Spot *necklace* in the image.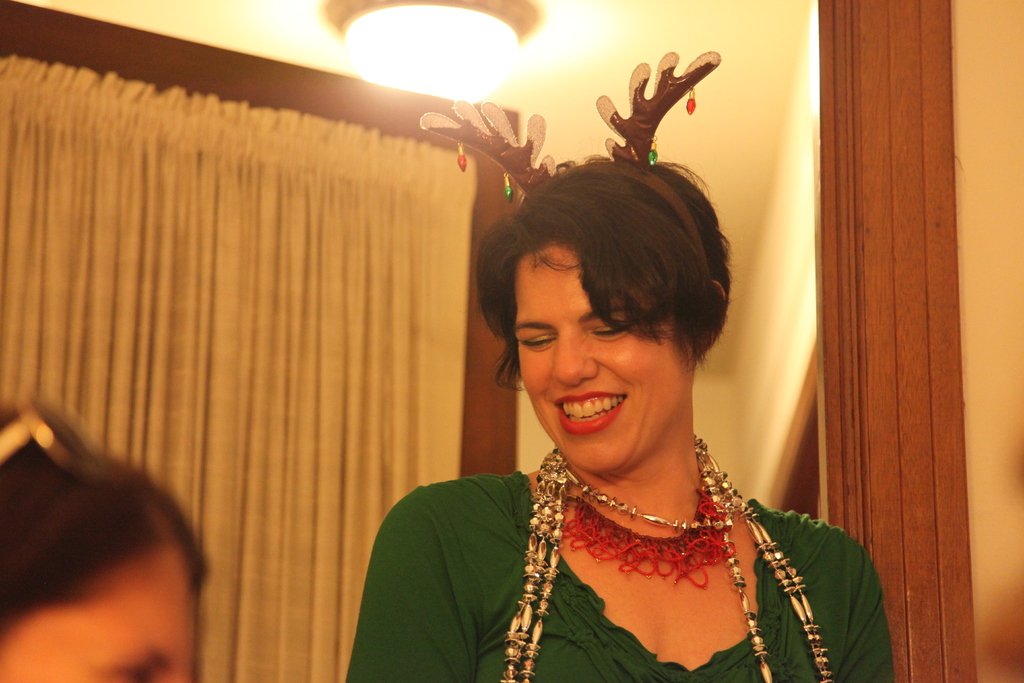
*necklace* found at [502,436,836,682].
